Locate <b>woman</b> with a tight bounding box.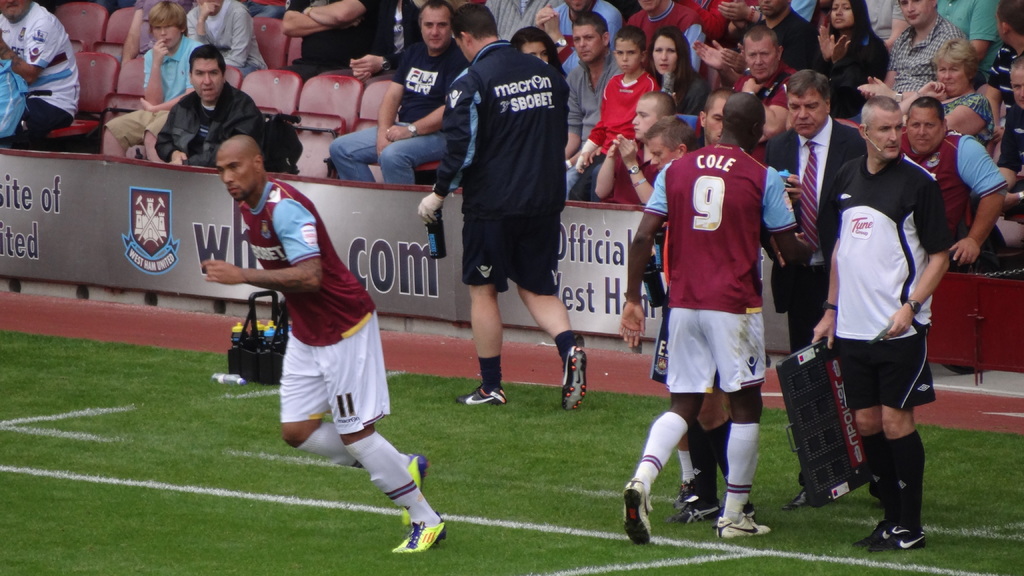
<box>508,25,570,75</box>.
